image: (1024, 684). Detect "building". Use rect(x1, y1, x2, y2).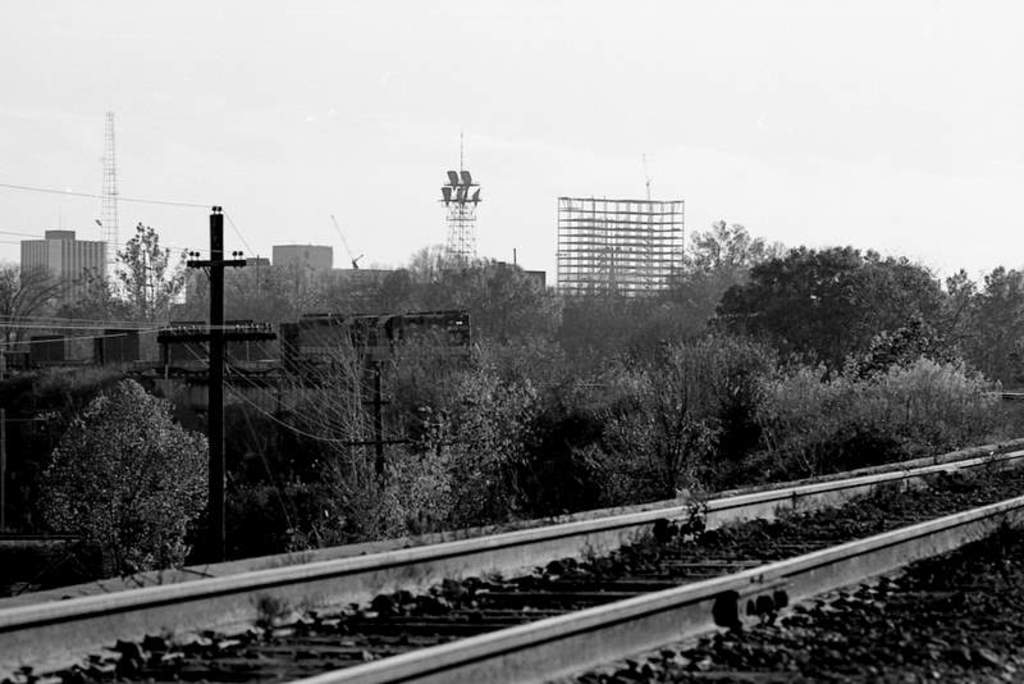
rect(180, 242, 545, 327).
